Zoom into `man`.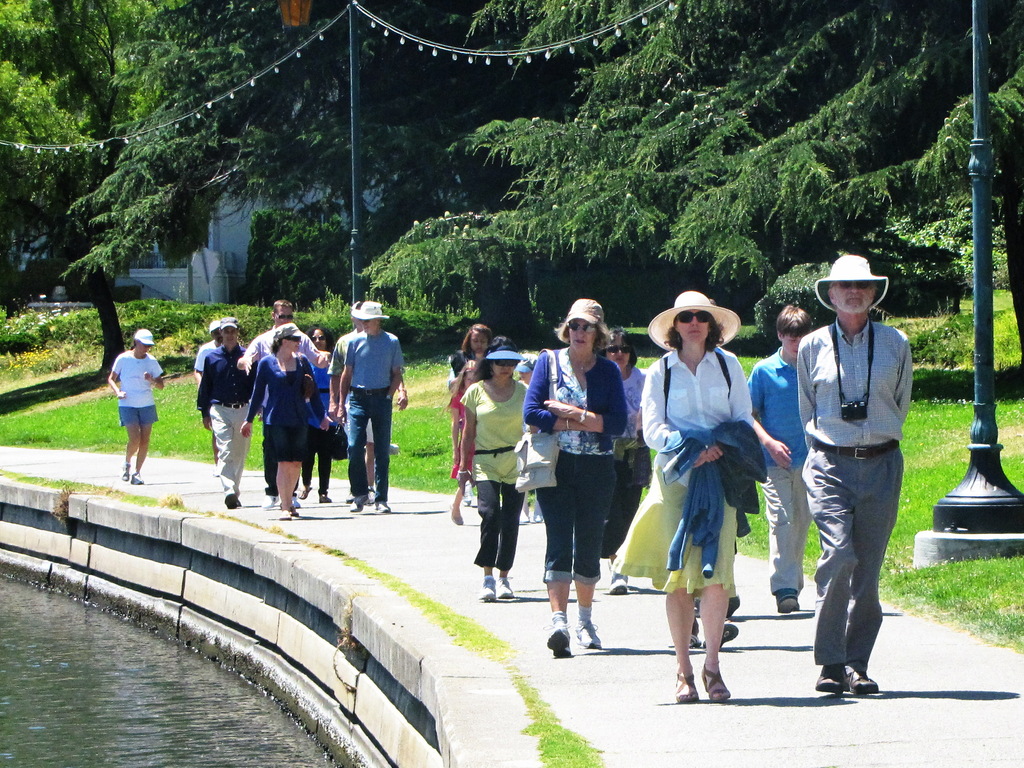
Zoom target: <bbox>233, 298, 331, 507</bbox>.
